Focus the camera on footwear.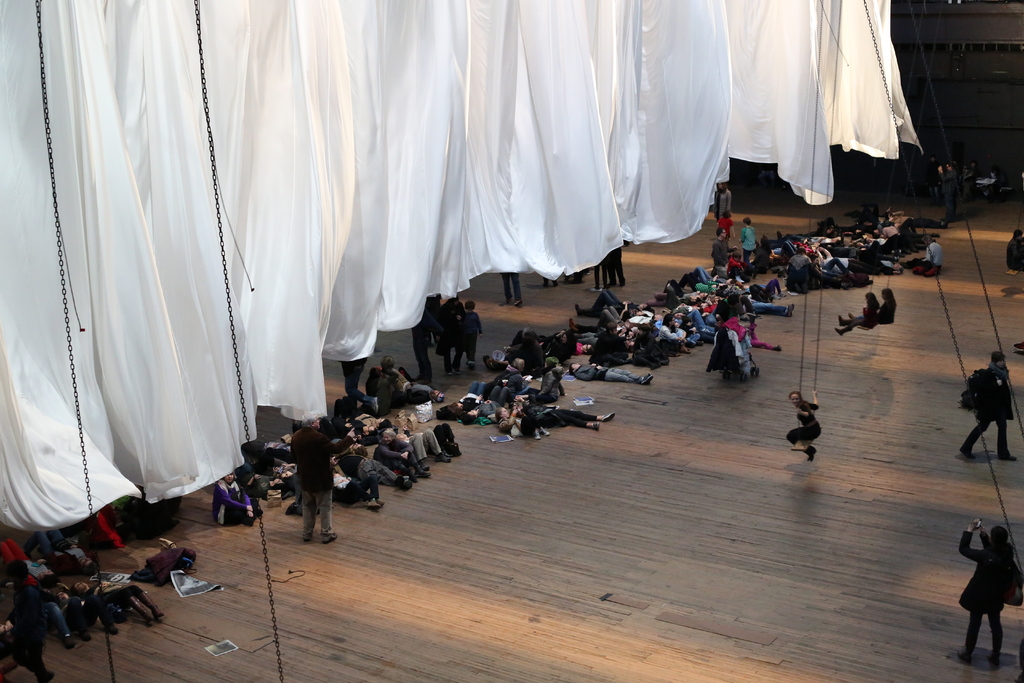
Focus region: bbox=(989, 657, 997, 664).
